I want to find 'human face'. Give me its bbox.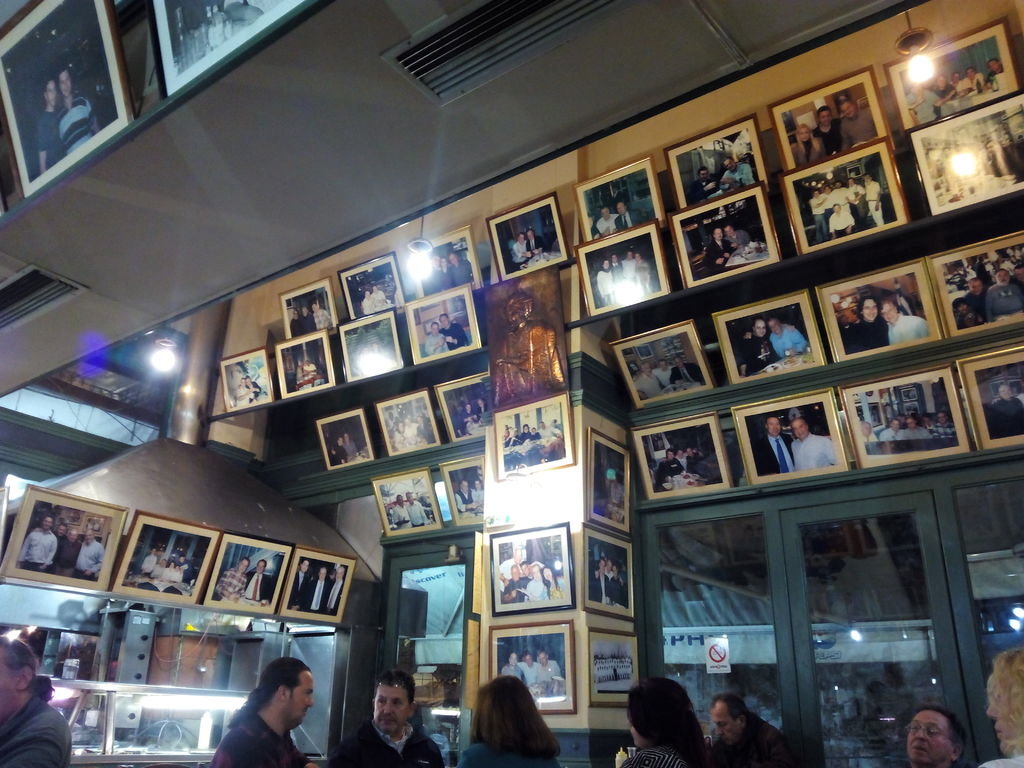
x1=301, y1=558, x2=309, y2=574.
